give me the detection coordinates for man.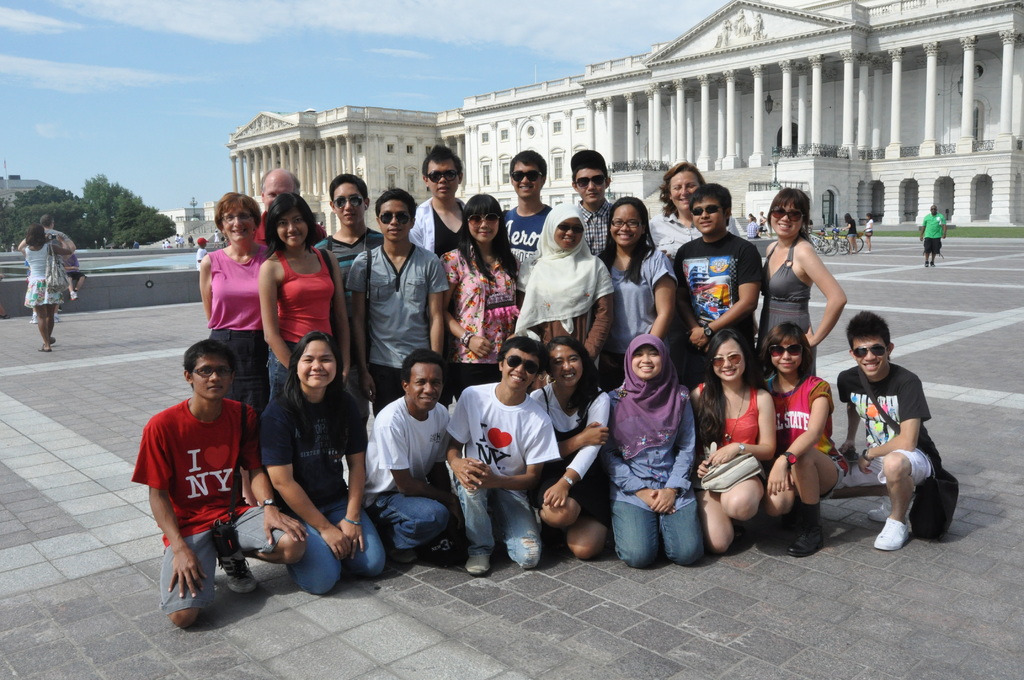
[410,142,470,261].
